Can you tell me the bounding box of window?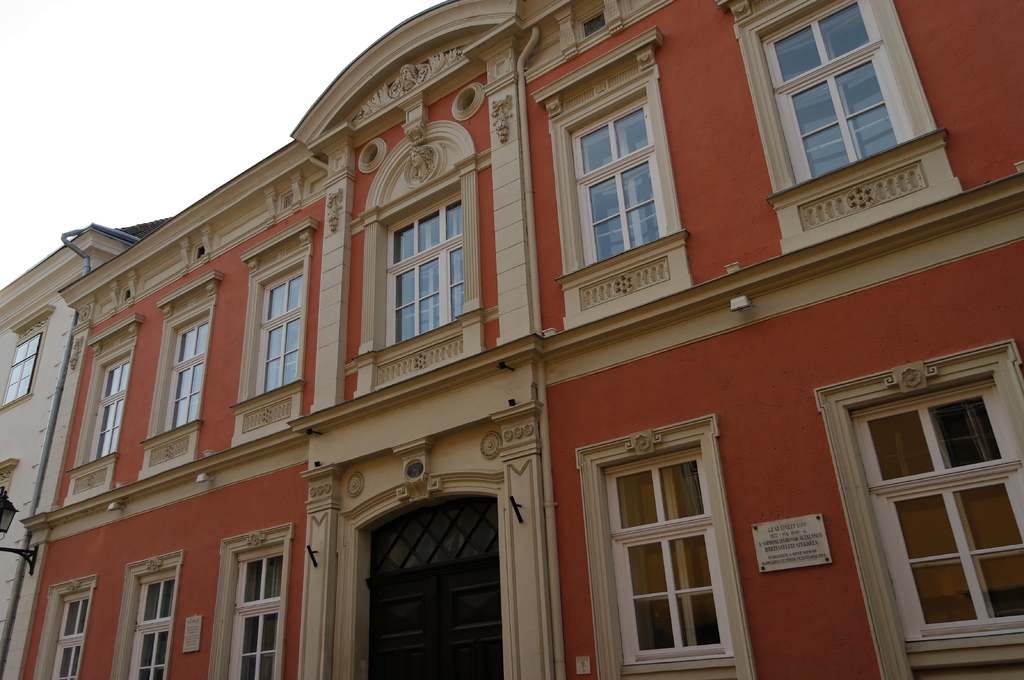
box=[719, 0, 950, 204].
